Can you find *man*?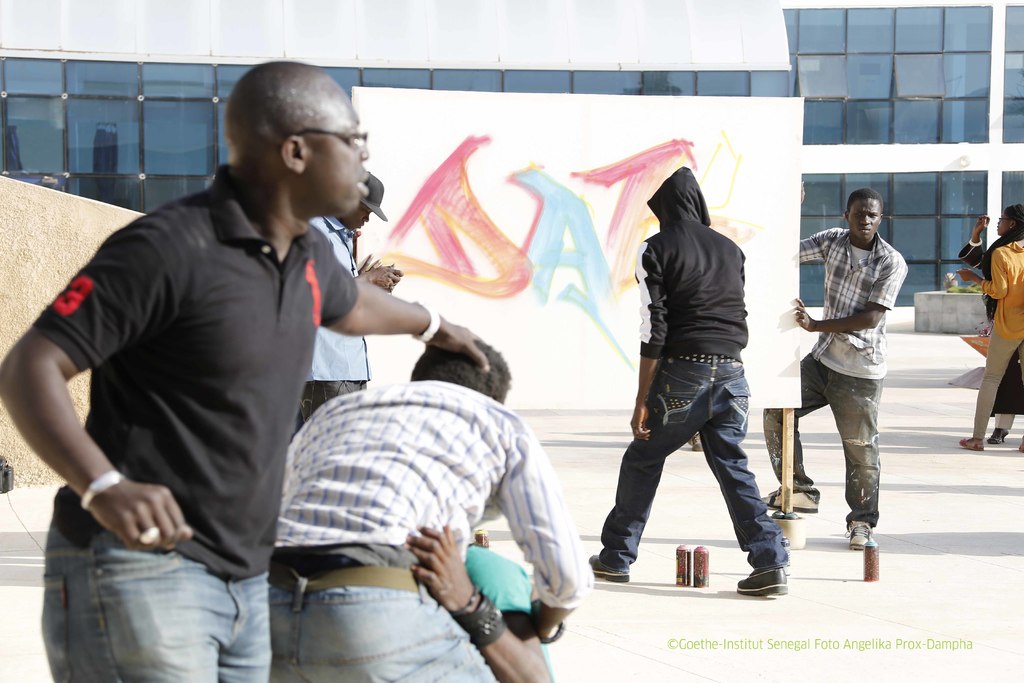
Yes, bounding box: {"left": 264, "top": 335, "right": 590, "bottom": 682}.
